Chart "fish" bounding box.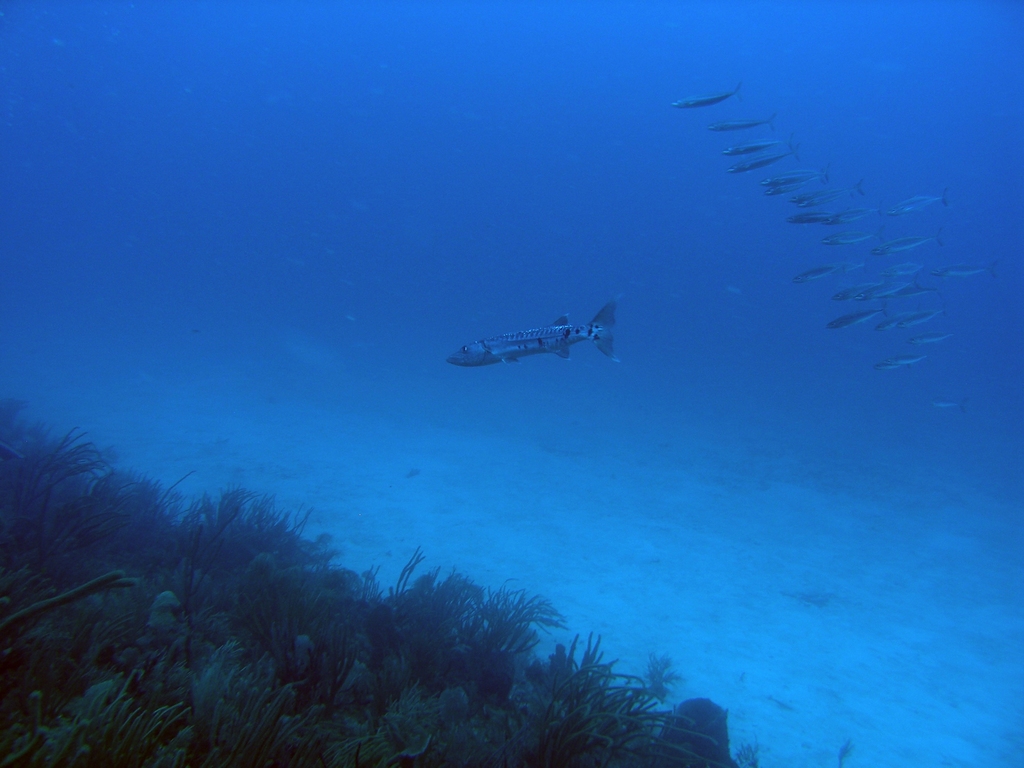
Charted: region(710, 113, 776, 133).
